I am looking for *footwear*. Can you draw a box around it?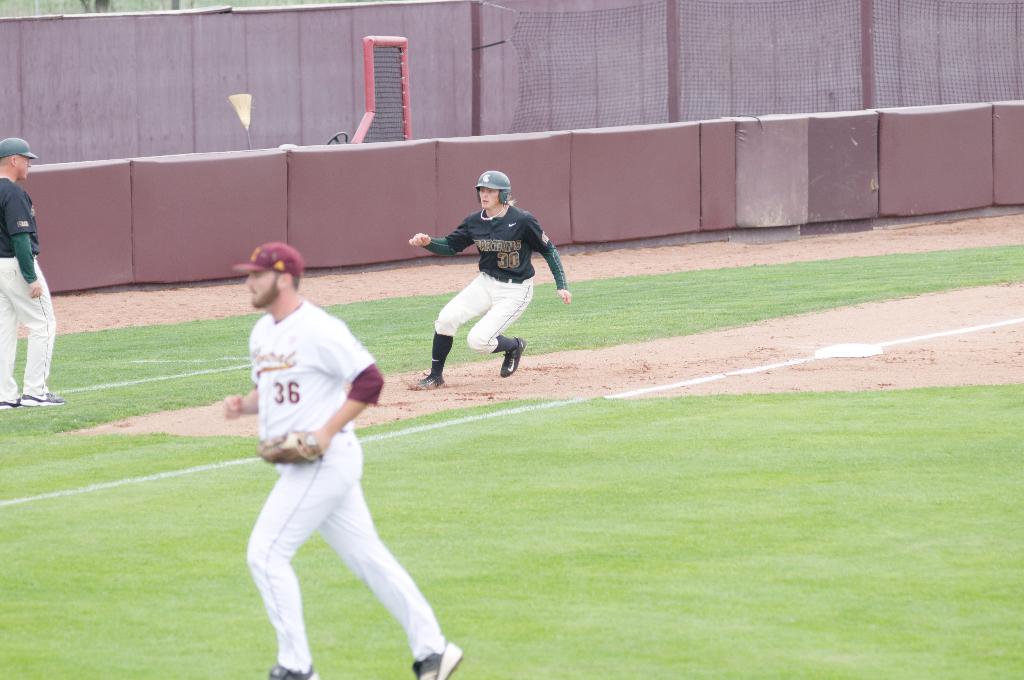
Sure, the bounding box is [17, 389, 61, 407].
